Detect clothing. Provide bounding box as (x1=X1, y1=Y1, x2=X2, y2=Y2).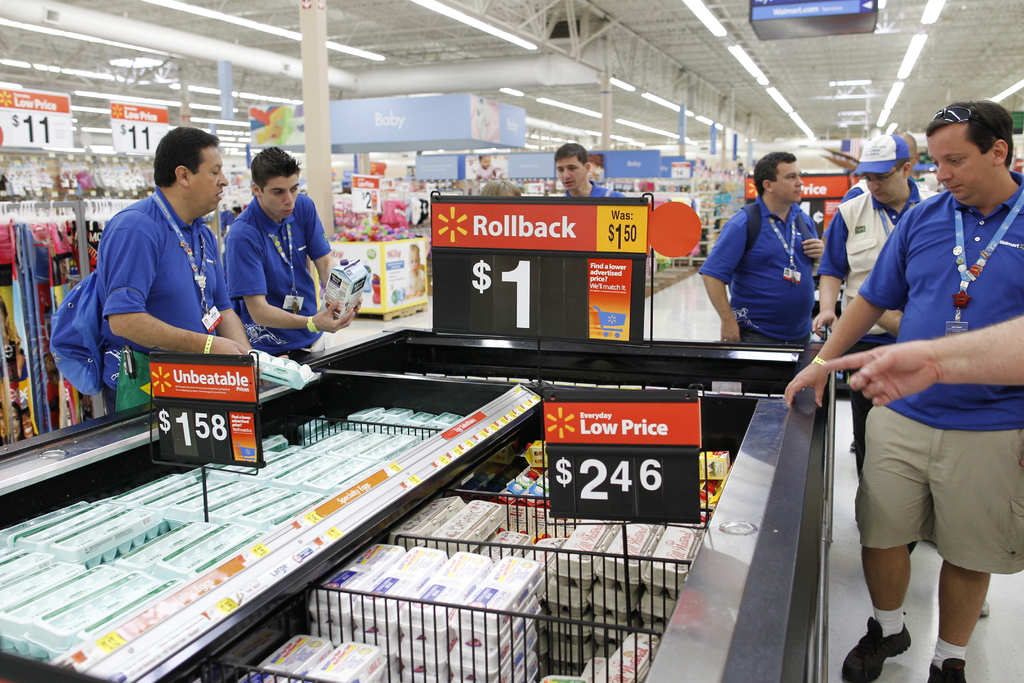
(x1=471, y1=160, x2=504, y2=178).
